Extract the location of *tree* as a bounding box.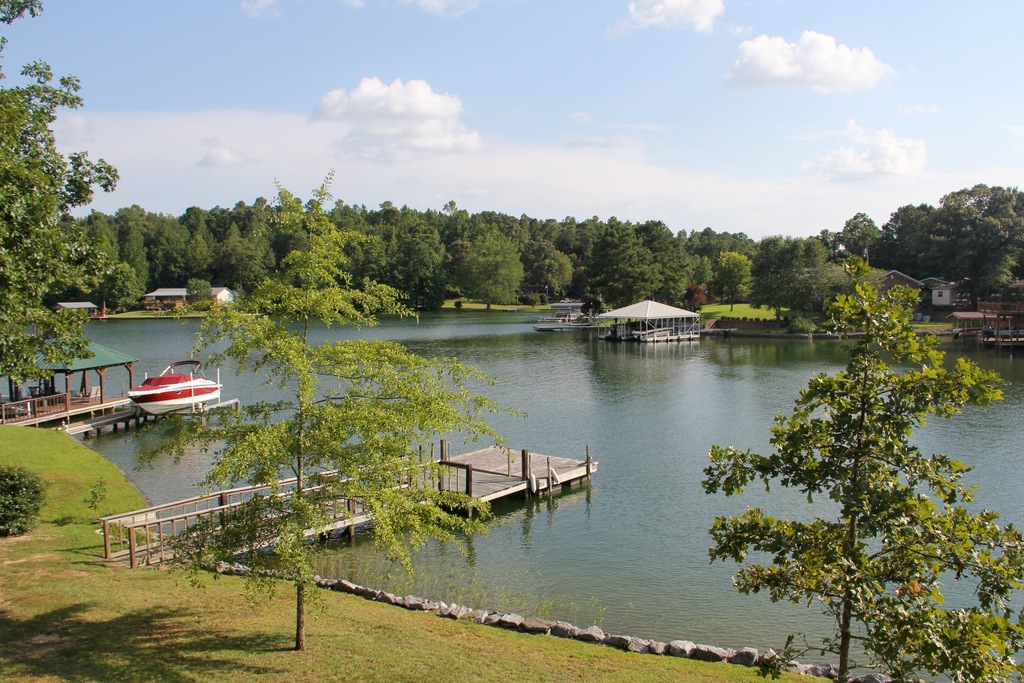
<bbox>713, 262, 1016, 666</bbox>.
